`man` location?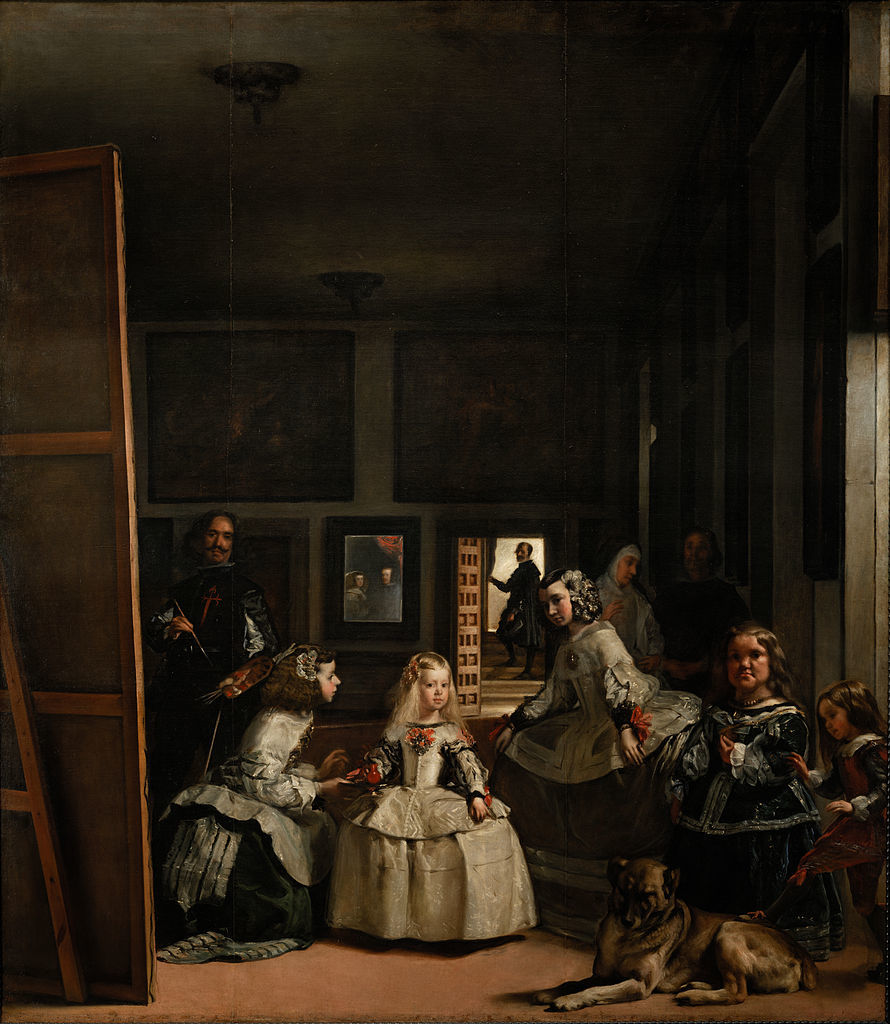
rect(367, 567, 402, 622)
